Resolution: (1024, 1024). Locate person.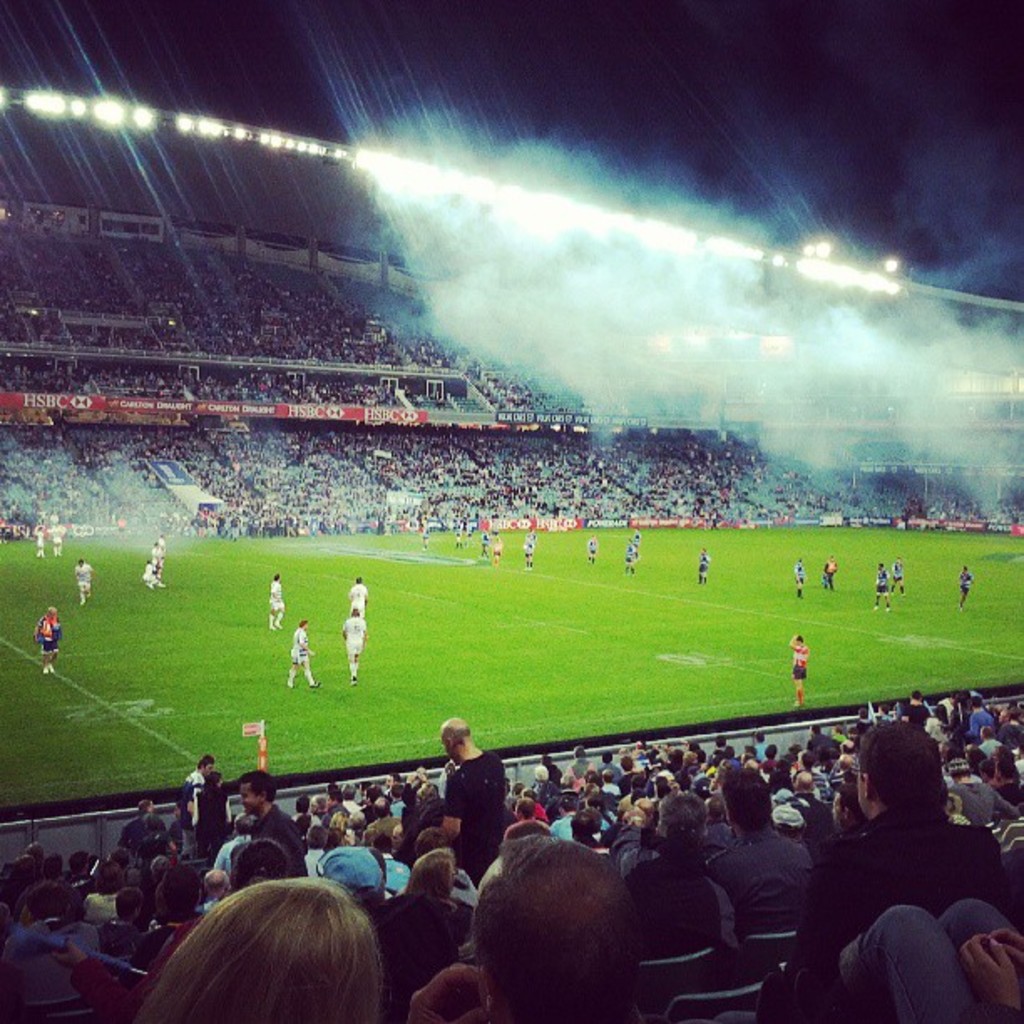
region(629, 540, 641, 574).
